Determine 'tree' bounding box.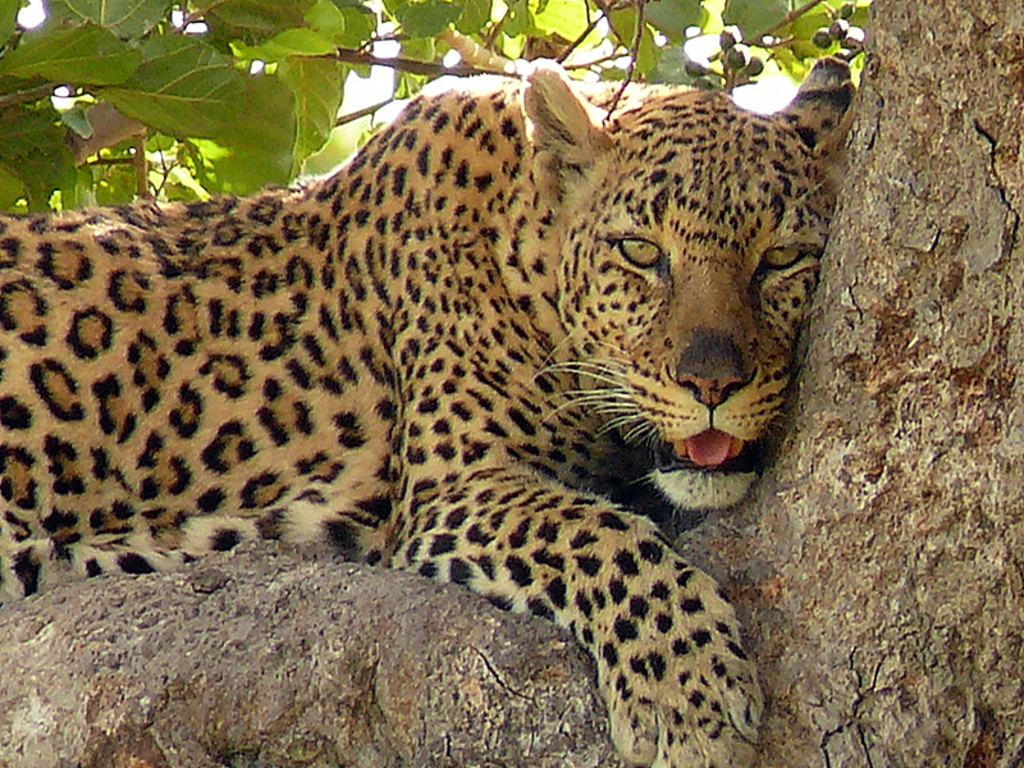
Determined: [left=0, top=0, right=1023, bottom=767].
